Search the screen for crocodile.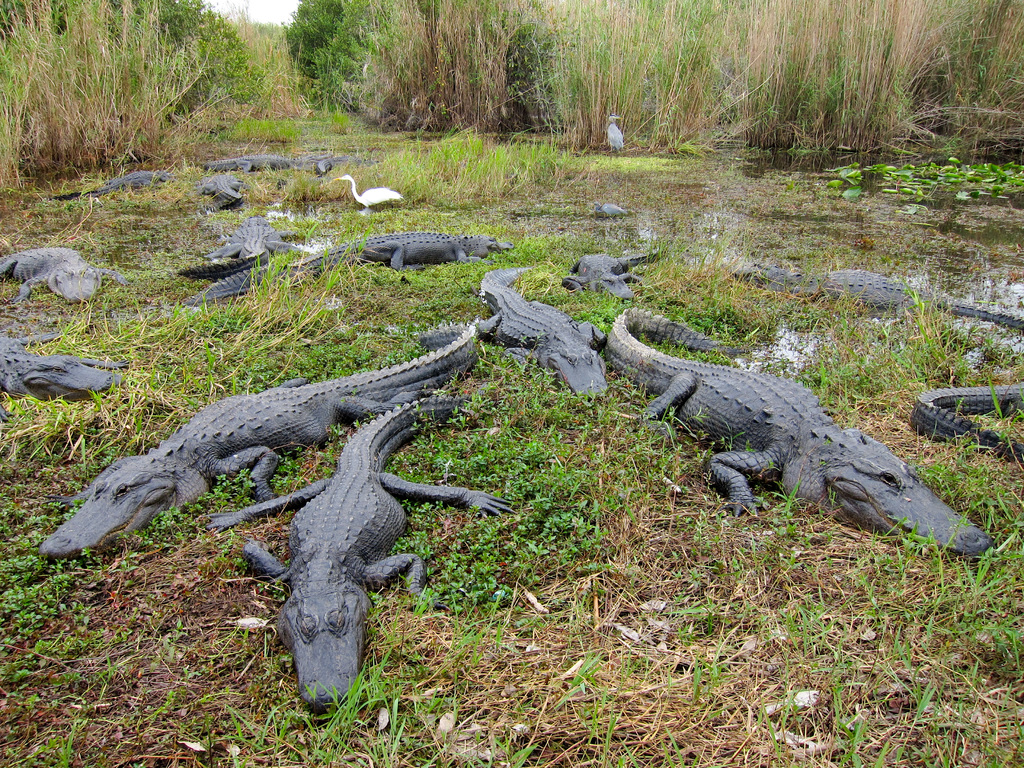
Found at 604 304 985 561.
